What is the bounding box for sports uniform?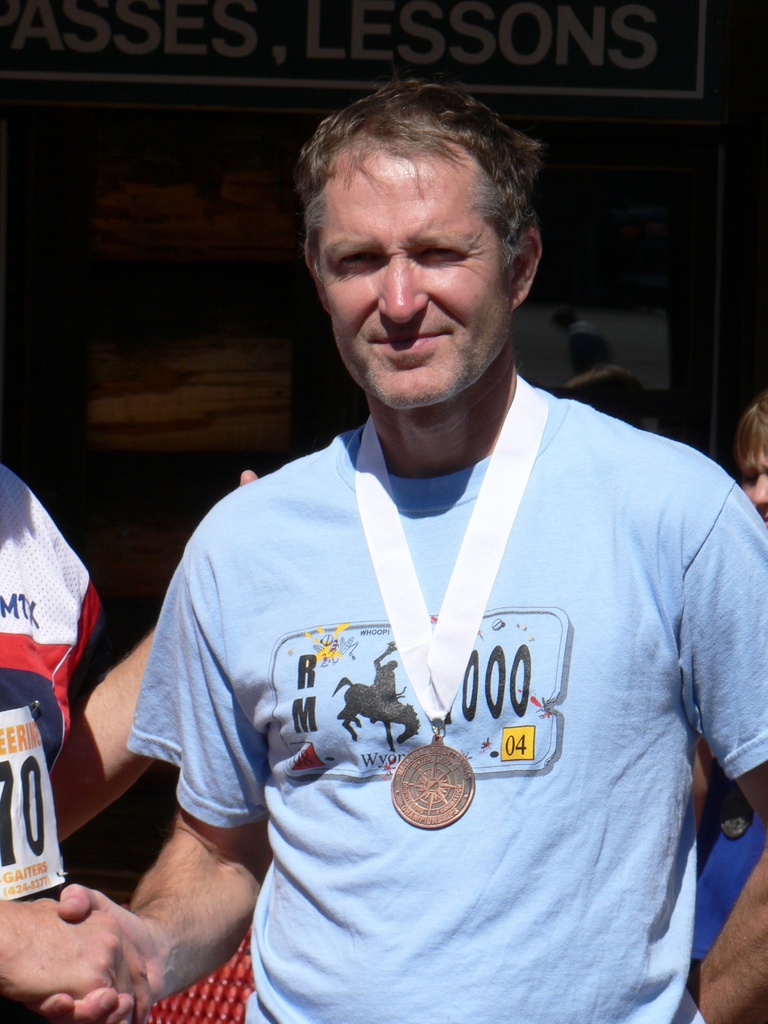
left=693, top=778, right=767, bottom=1020.
